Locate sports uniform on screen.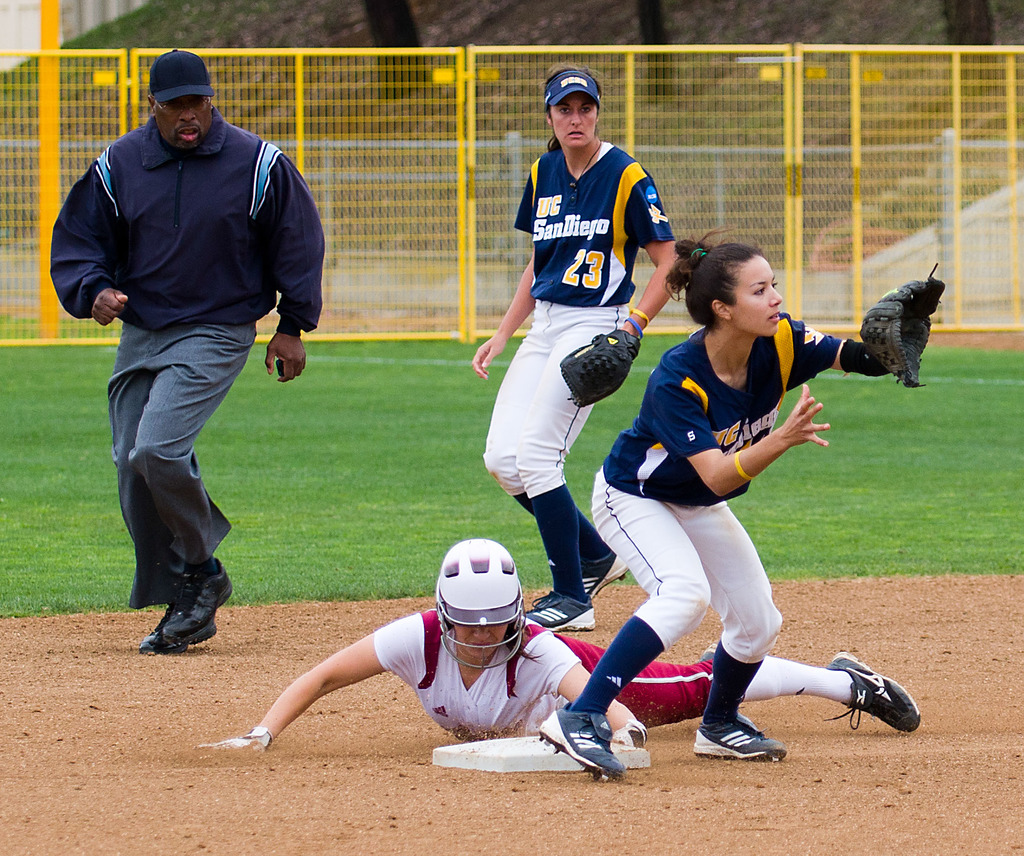
On screen at 469:71:678:640.
